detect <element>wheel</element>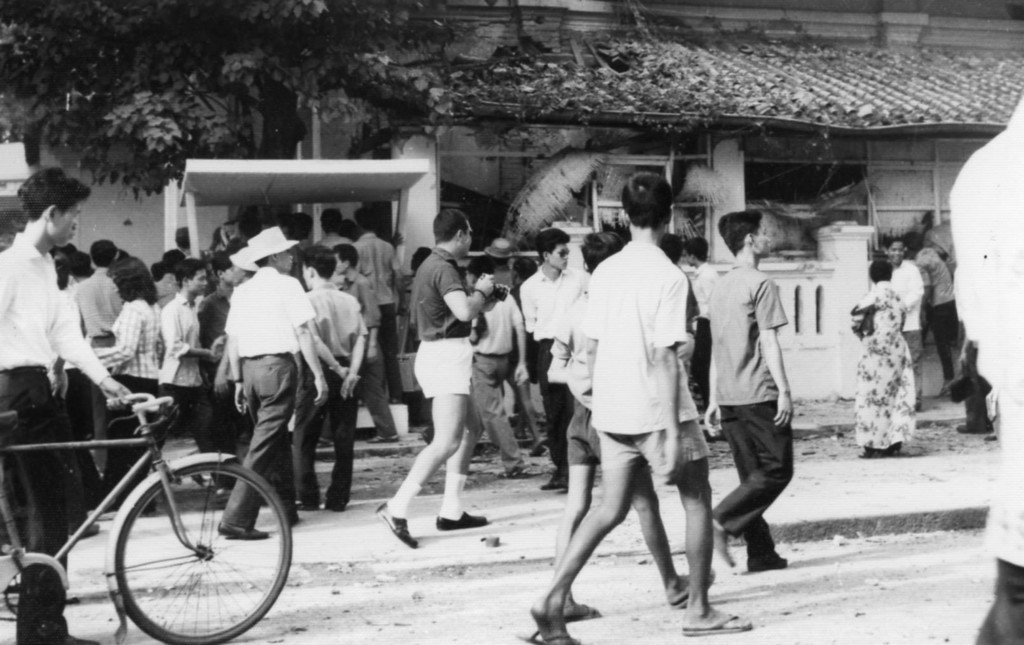
<box>114,463,293,644</box>
